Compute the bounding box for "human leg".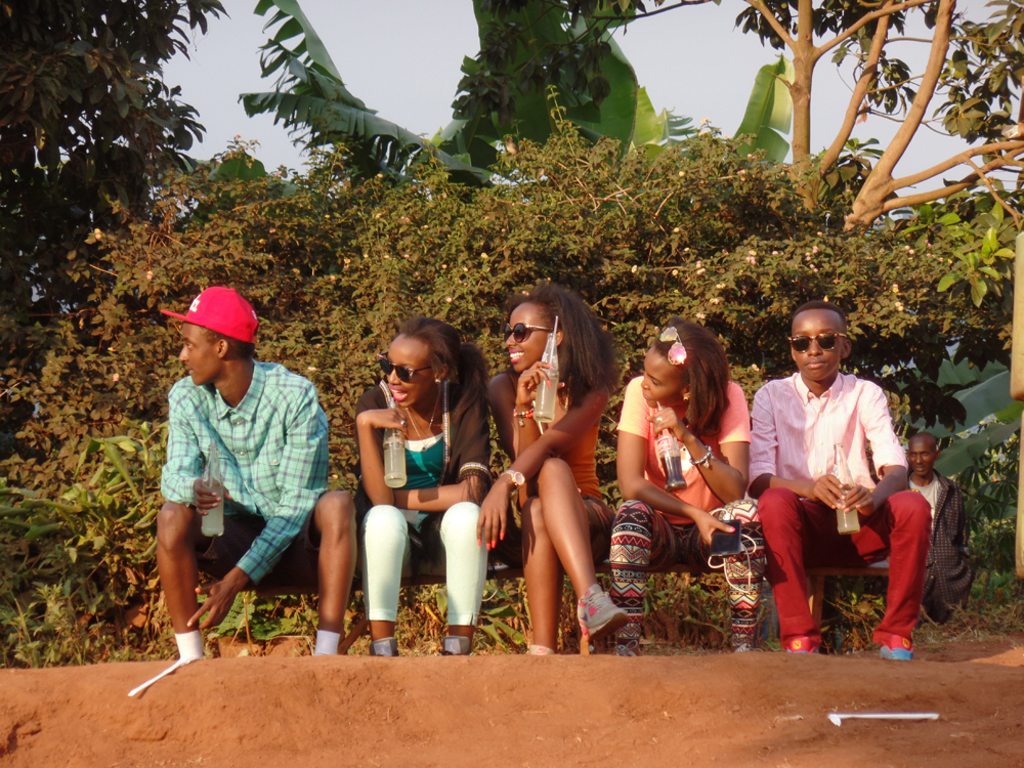
(left=754, top=485, right=821, bottom=645).
